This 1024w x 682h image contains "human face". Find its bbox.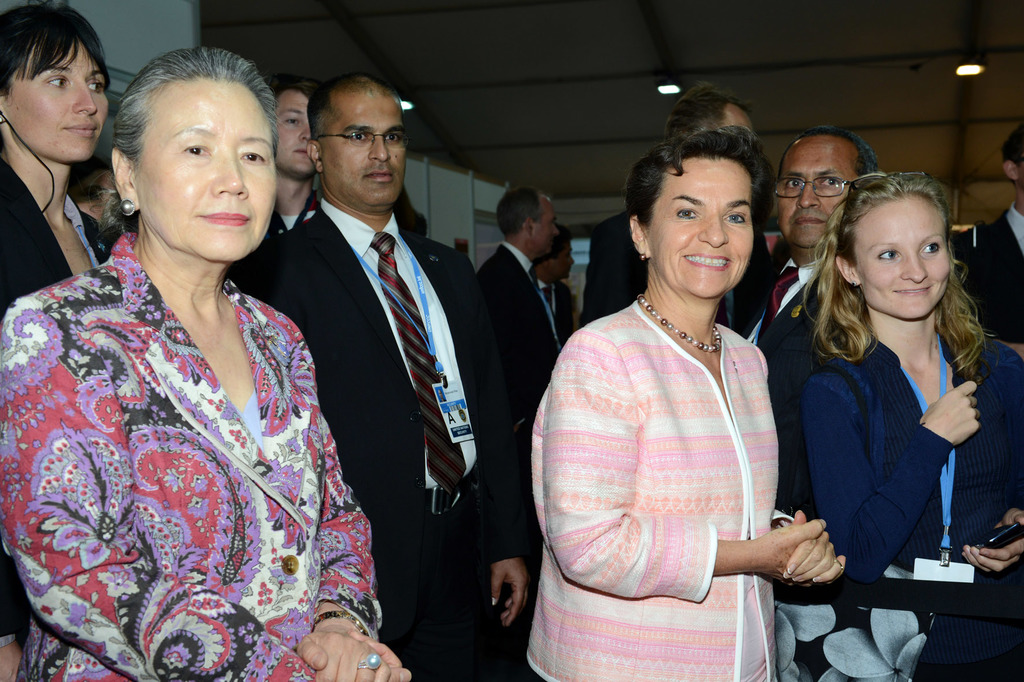
locate(645, 159, 754, 300).
